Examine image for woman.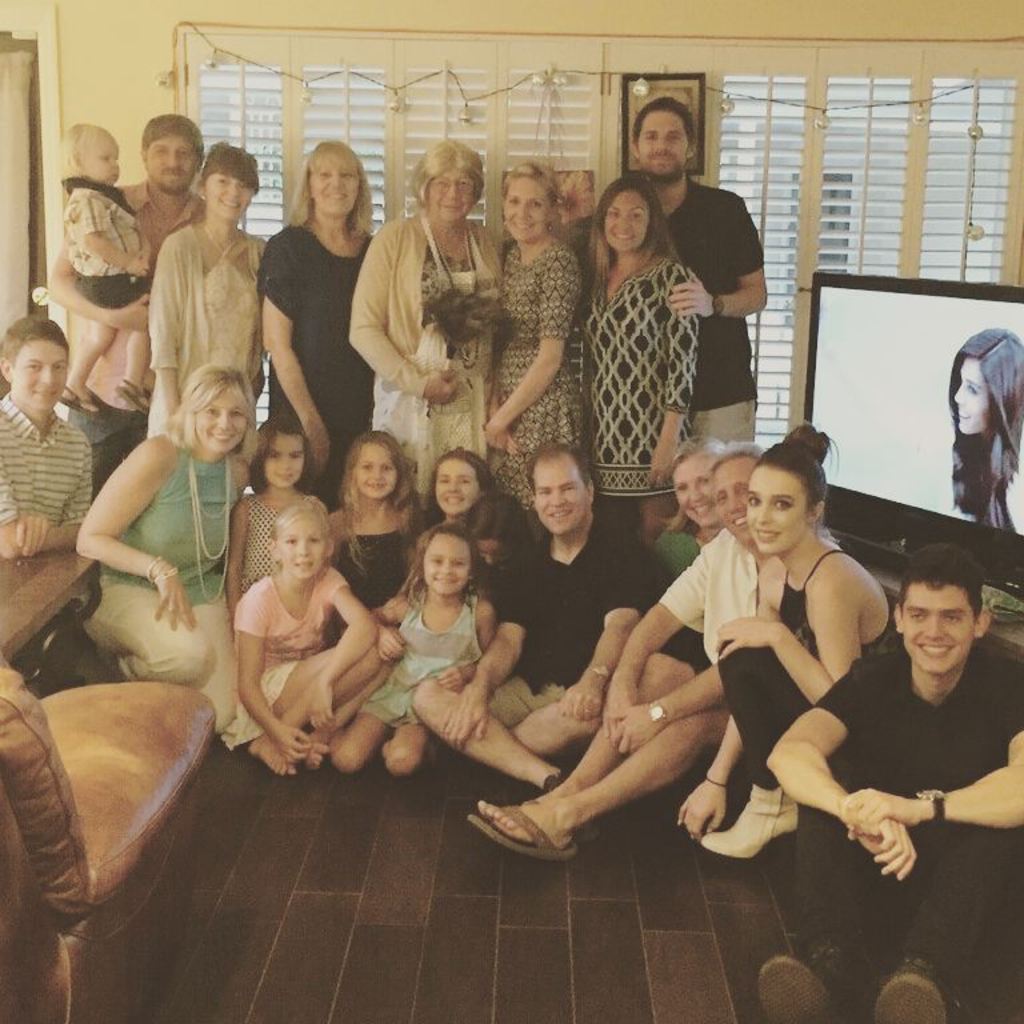
Examination result: 644,440,725,591.
